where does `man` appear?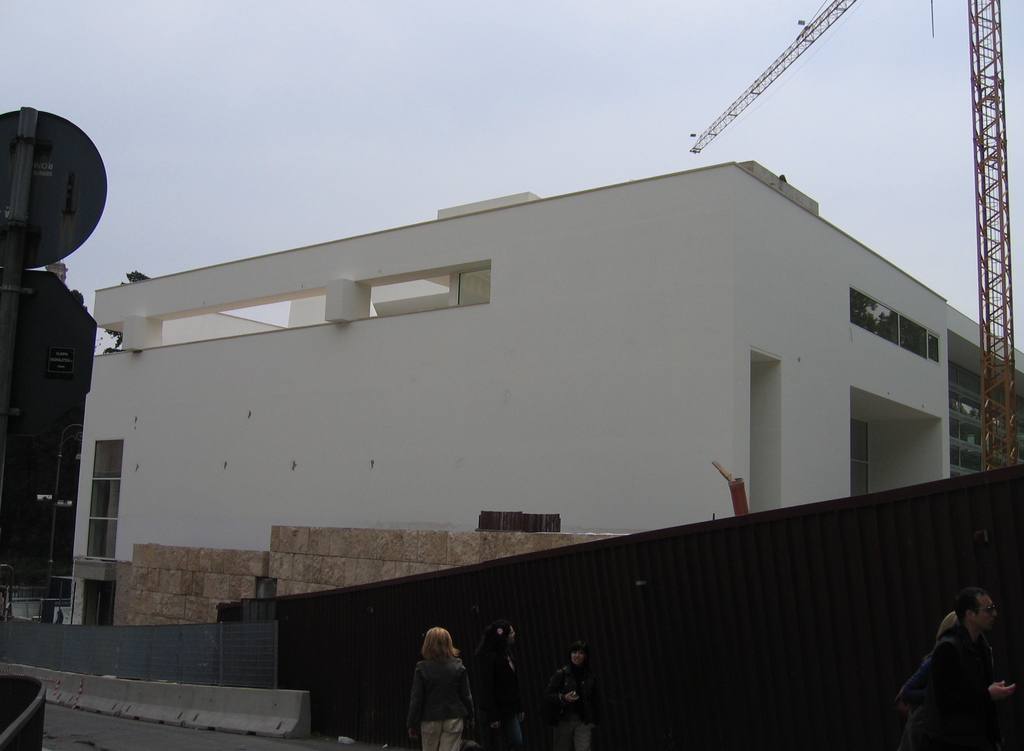
Appears at pyautogui.locateOnScreen(902, 575, 1018, 747).
